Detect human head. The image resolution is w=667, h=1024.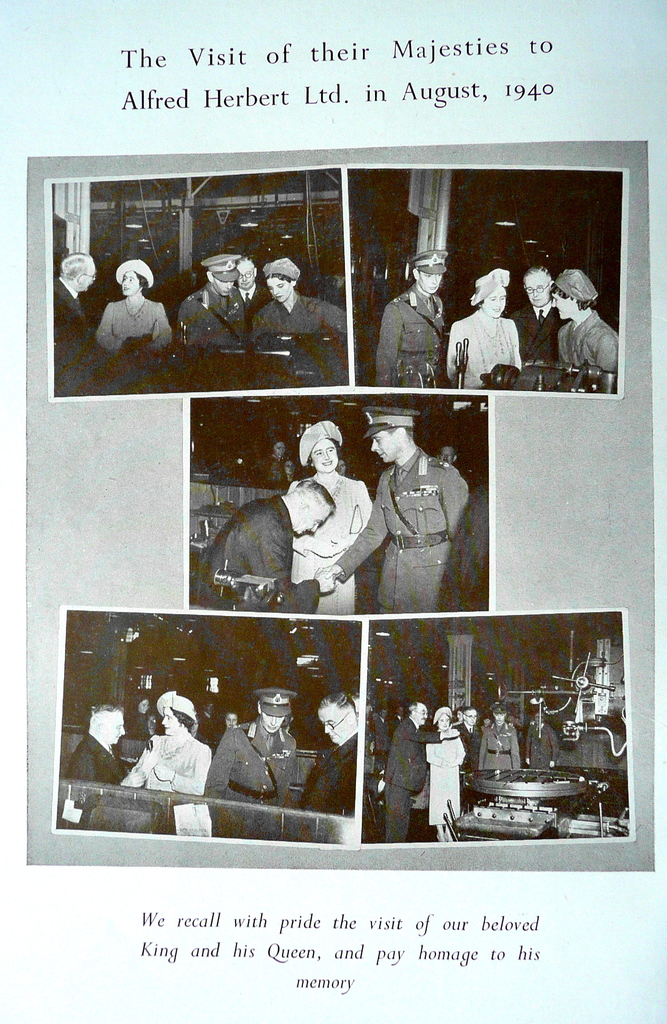
box=[478, 283, 511, 316].
